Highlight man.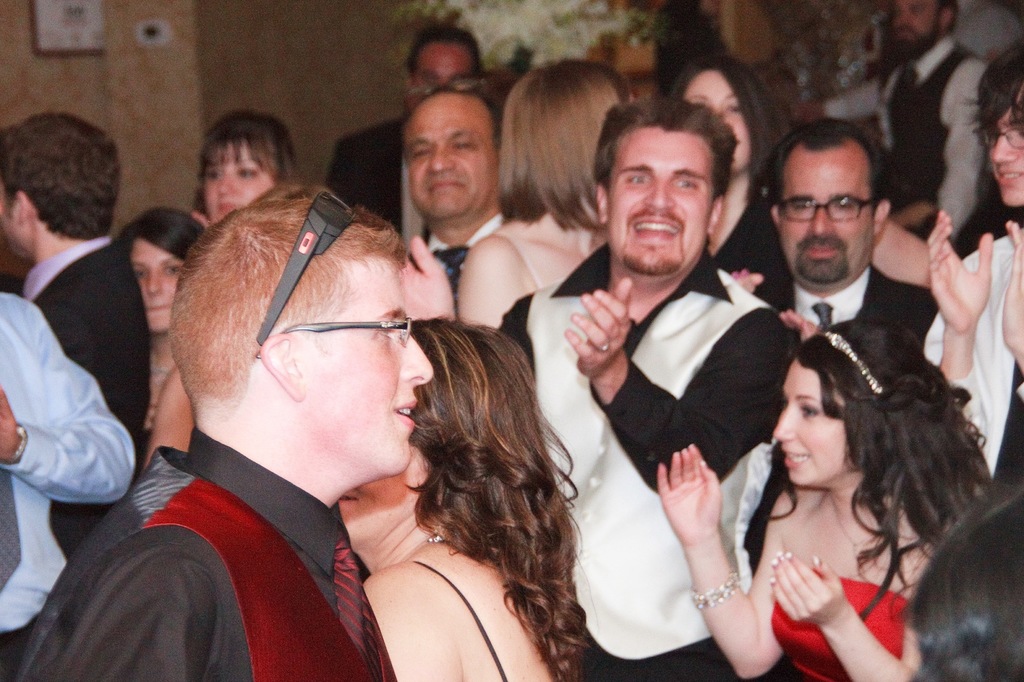
Highlighted region: BBox(18, 196, 435, 681).
